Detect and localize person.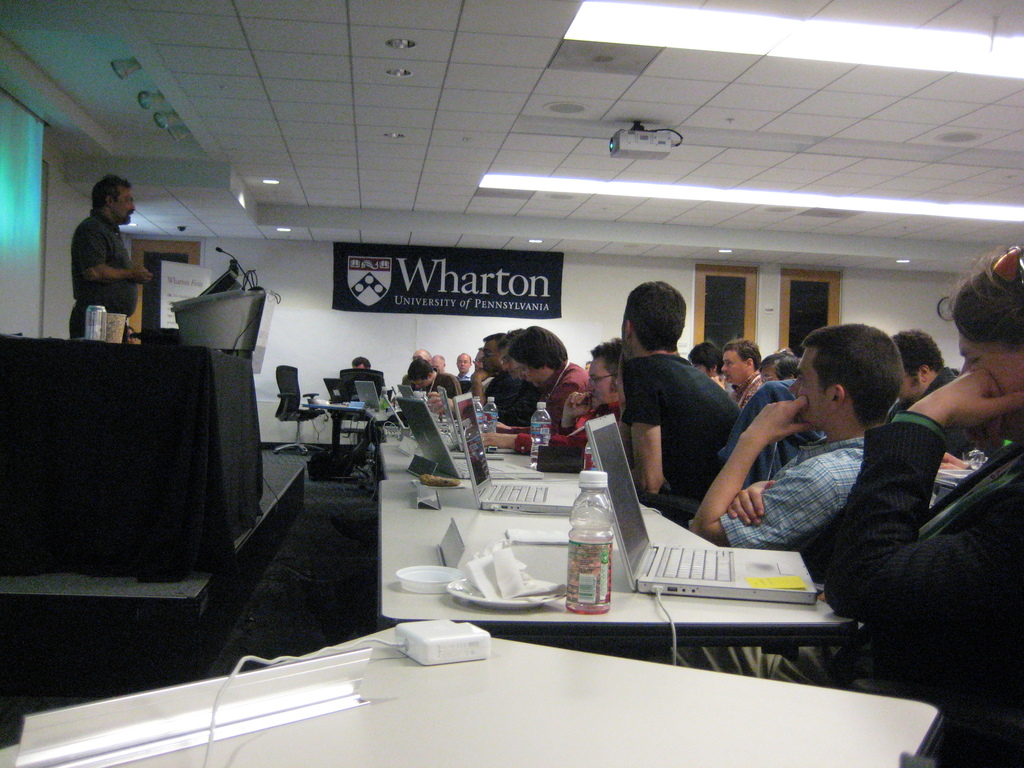
Localized at Rect(686, 323, 908, 586).
